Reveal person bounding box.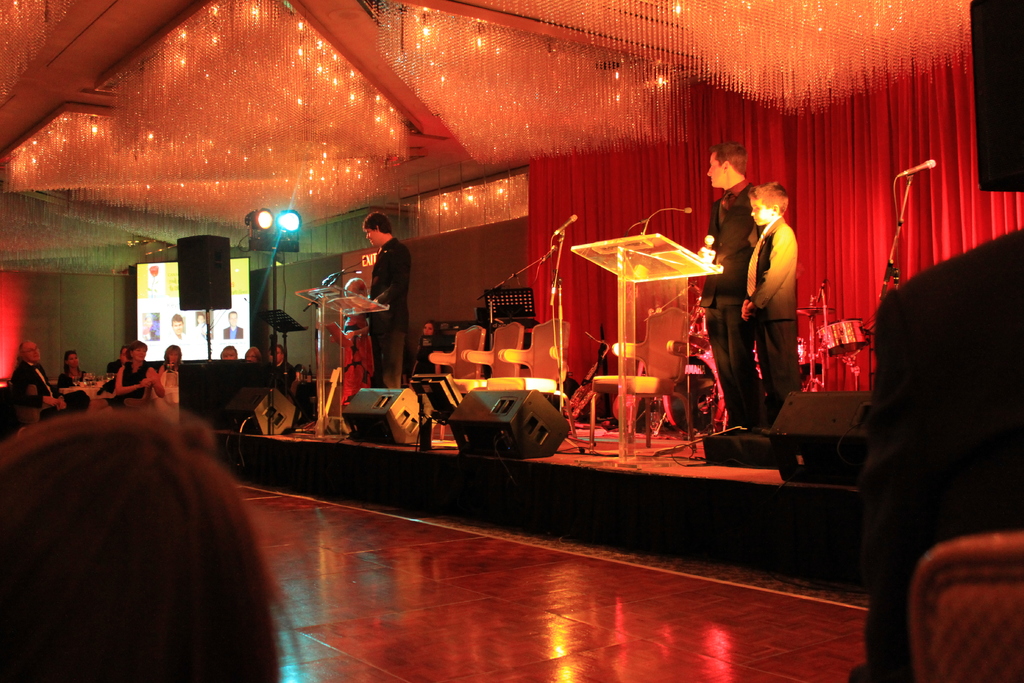
Revealed: (157, 346, 181, 404).
